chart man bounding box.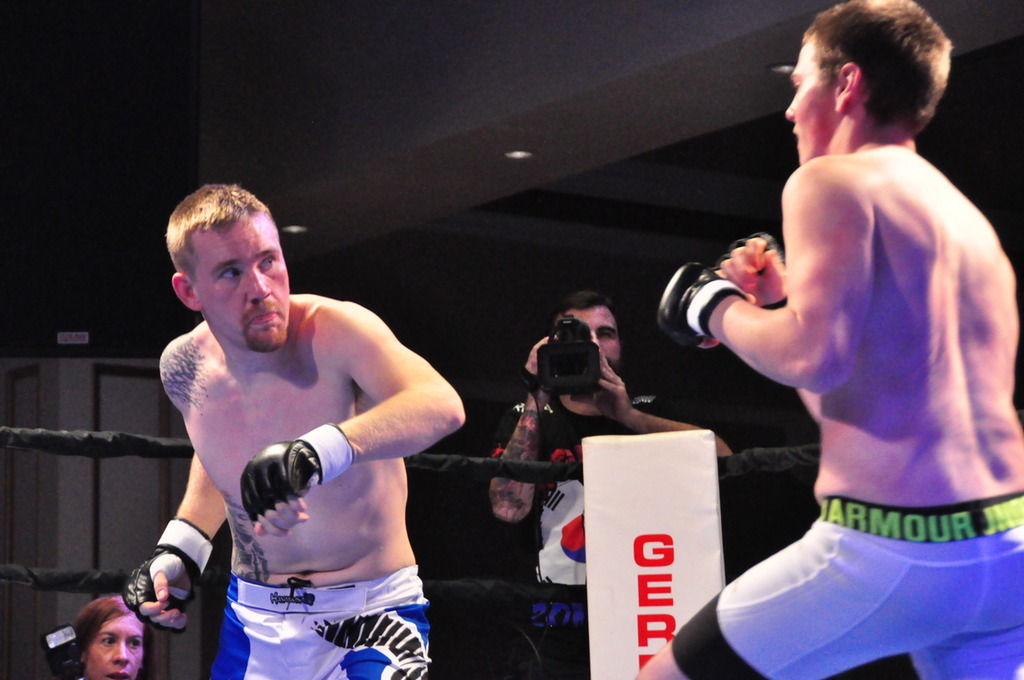
Charted: {"x1": 640, "y1": 0, "x2": 1023, "y2": 679}.
